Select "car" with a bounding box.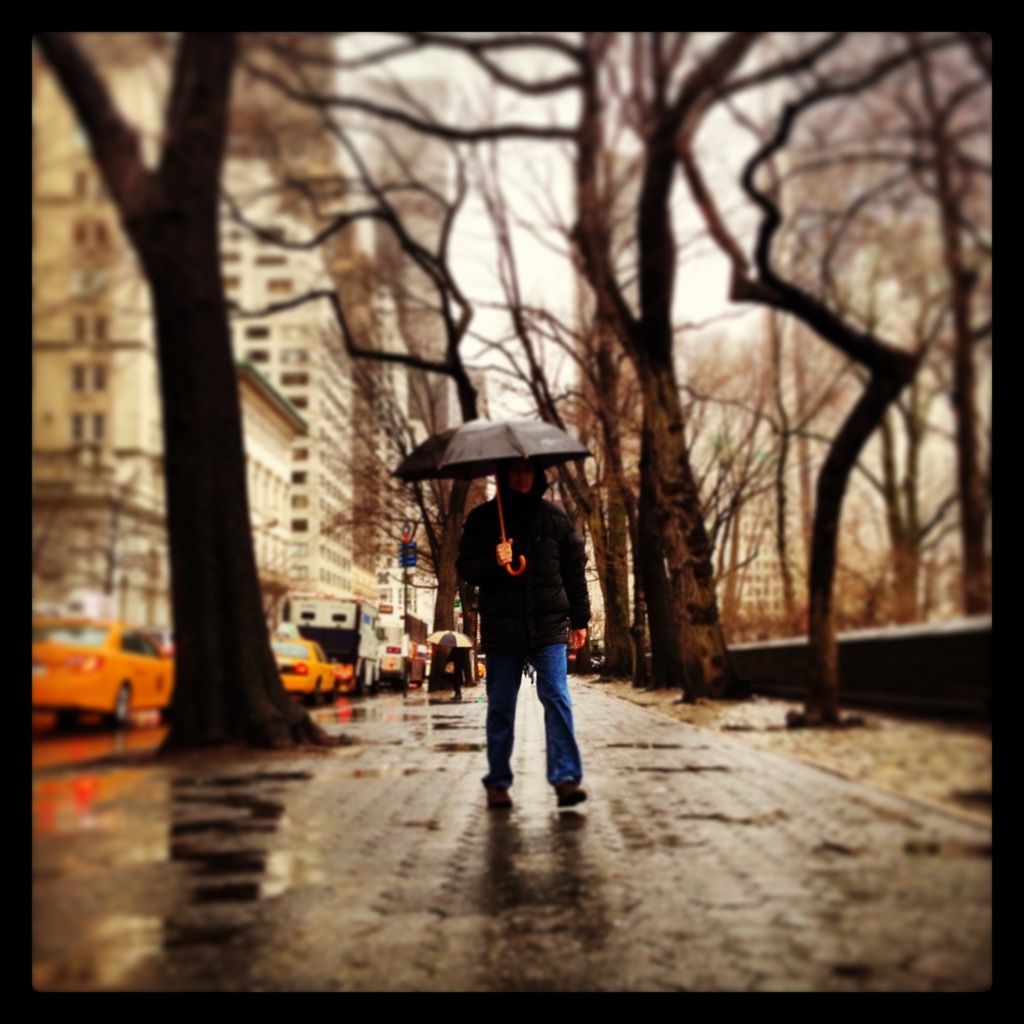
{"left": 274, "top": 633, "right": 335, "bottom": 712}.
